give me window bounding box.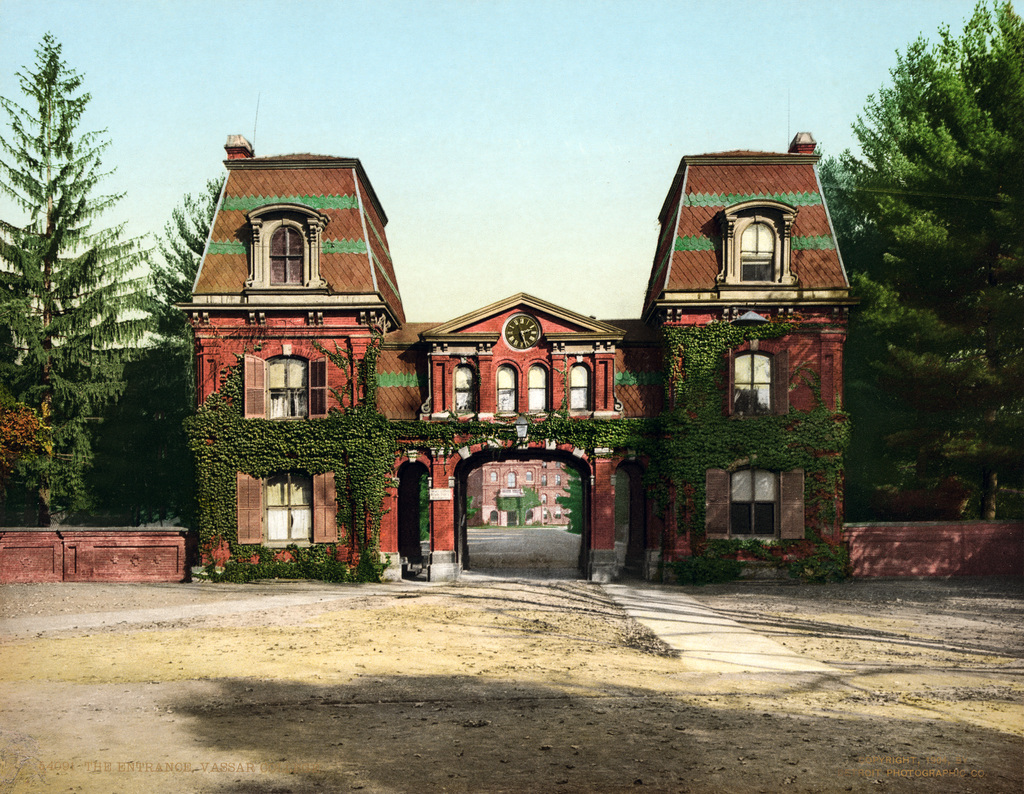
detection(234, 466, 343, 544).
